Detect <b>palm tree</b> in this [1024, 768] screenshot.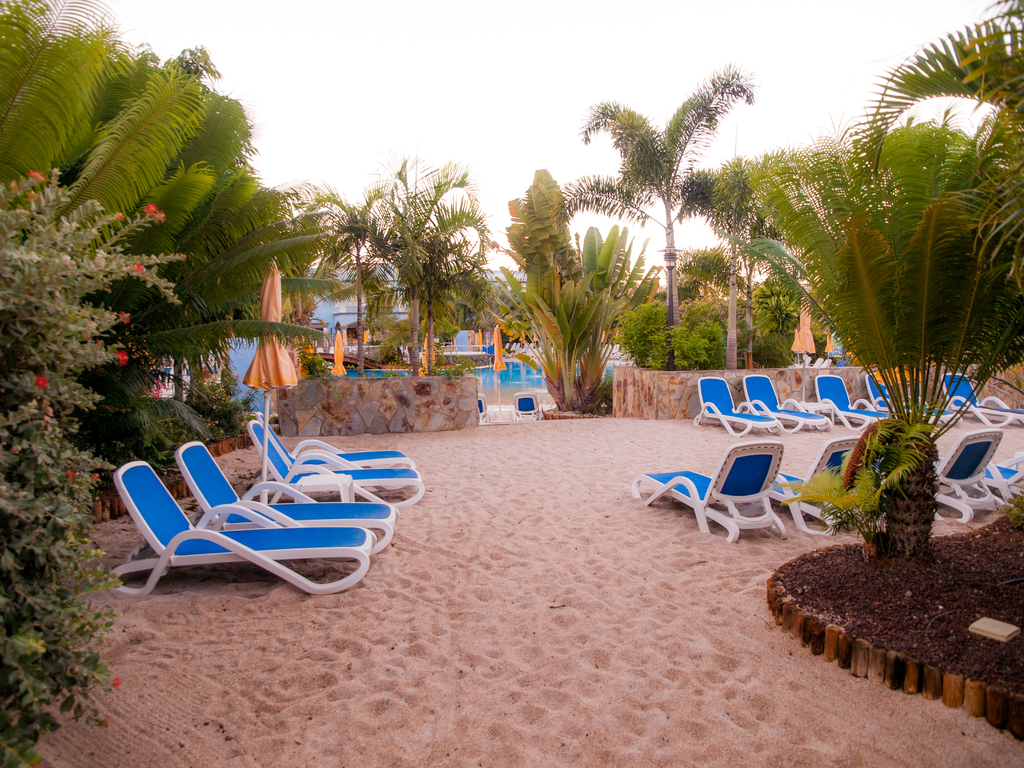
Detection: <region>553, 227, 619, 399</region>.
